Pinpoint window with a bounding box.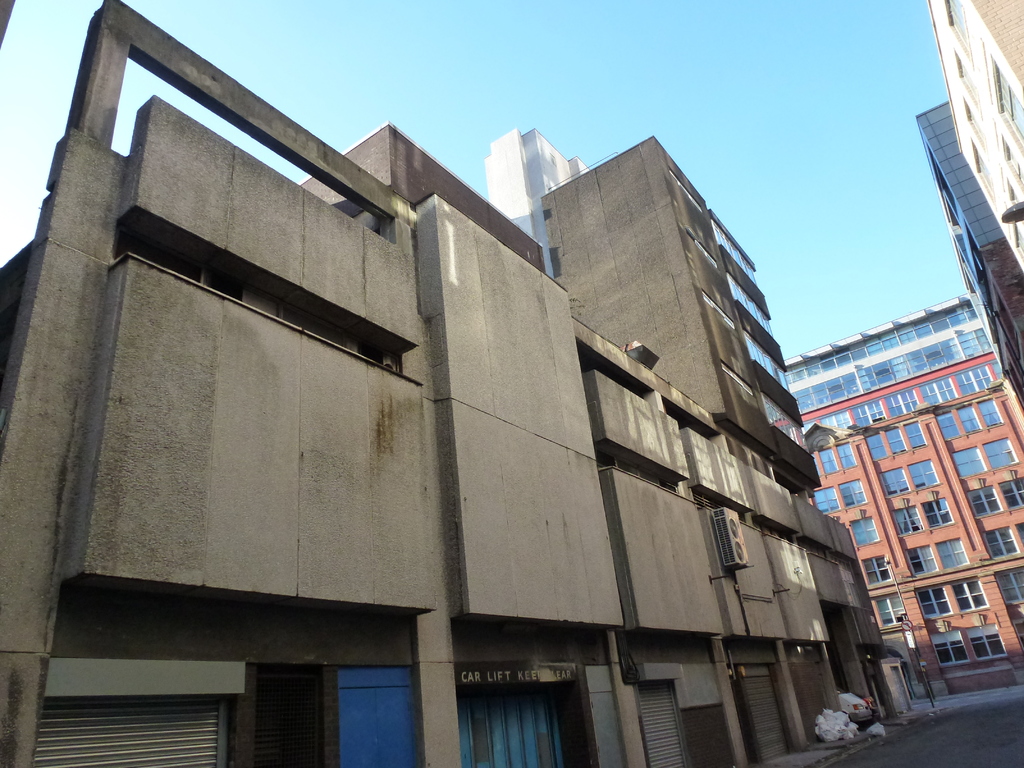
box(979, 399, 1003, 429).
